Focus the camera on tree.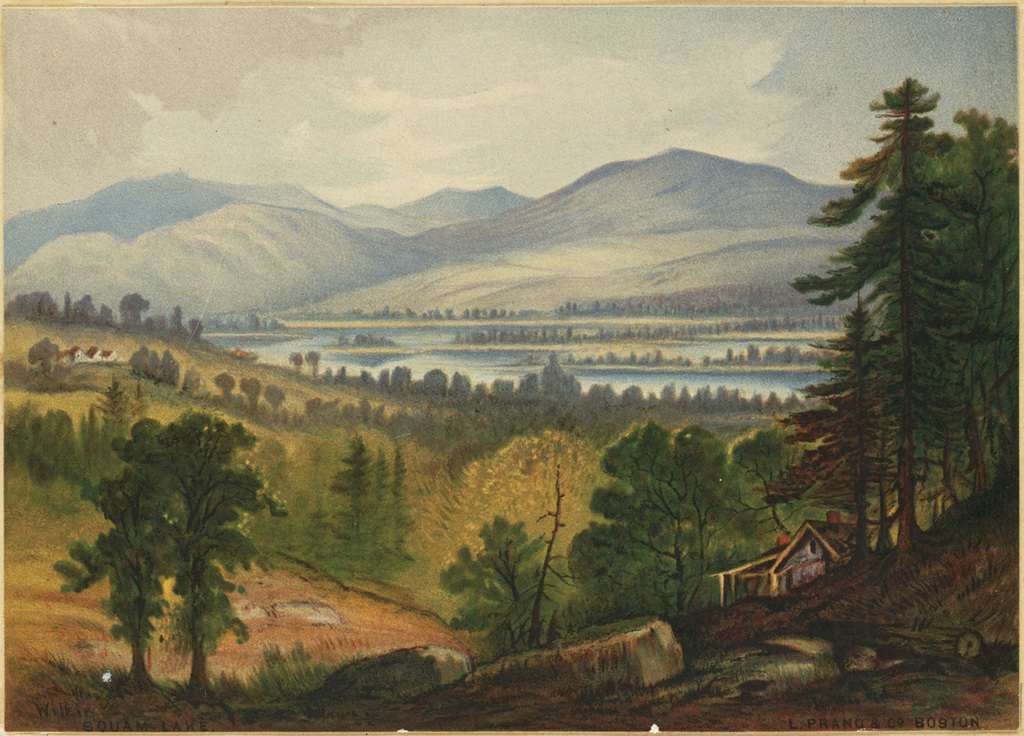
Focus region: detection(932, 107, 1018, 494).
